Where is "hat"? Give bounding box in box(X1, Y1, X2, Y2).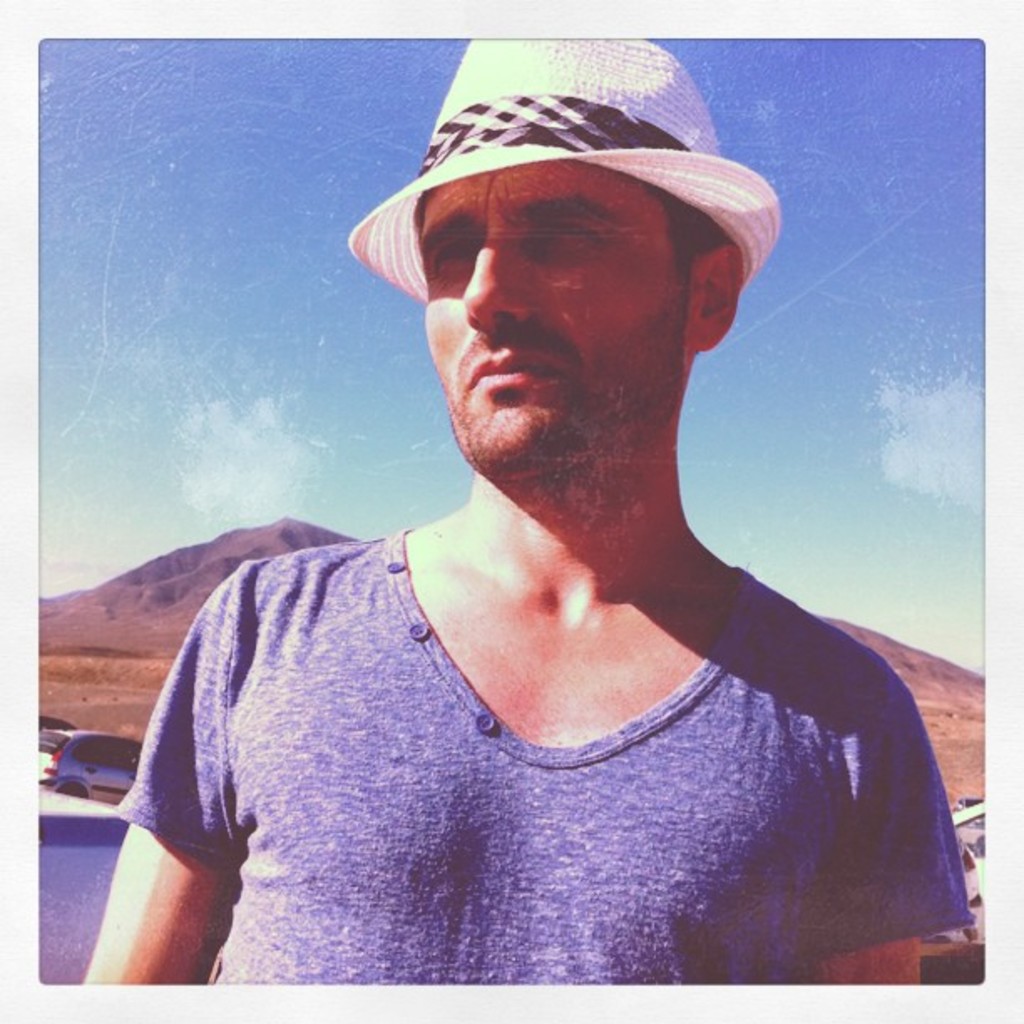
box(346, 38, 785, 305).
